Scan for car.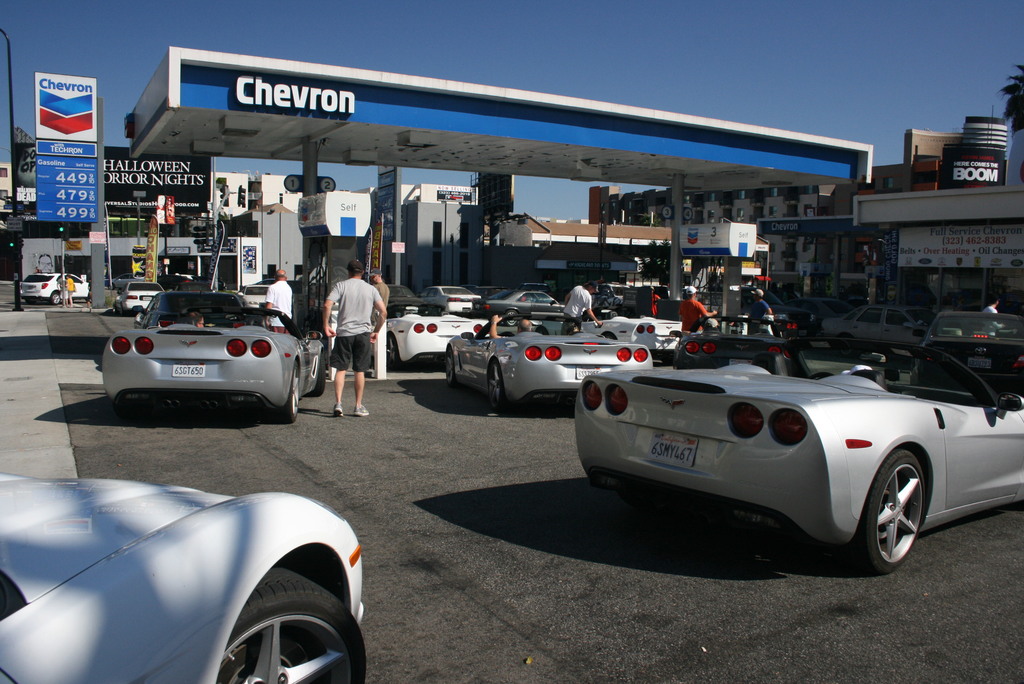
Scan result: bbox(19, 271, 93, 300).
